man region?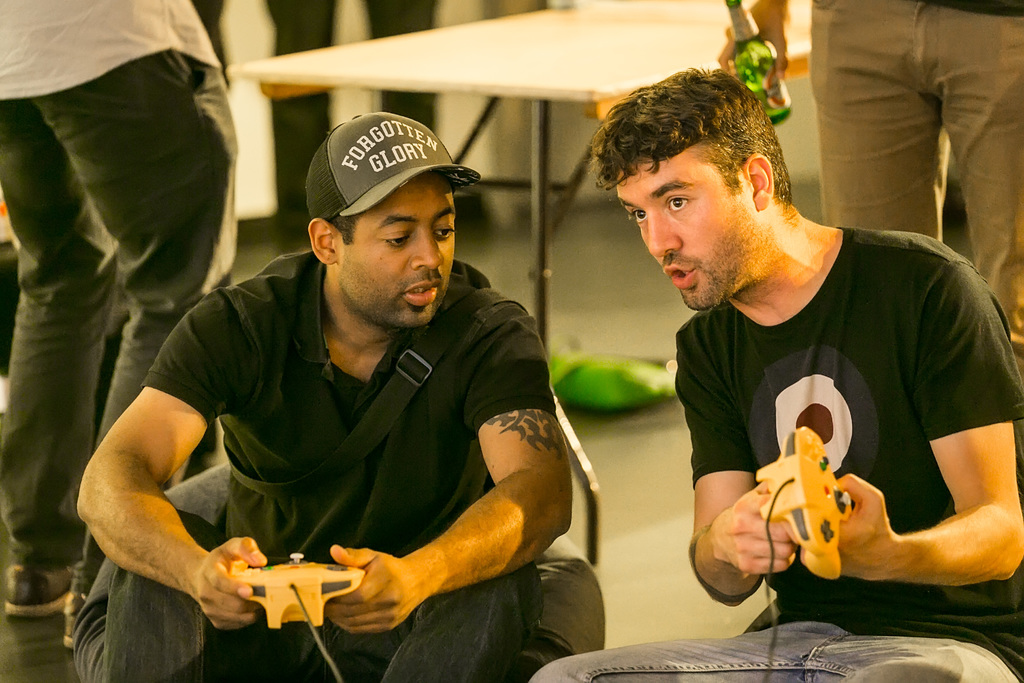
[73,103,602,682]
